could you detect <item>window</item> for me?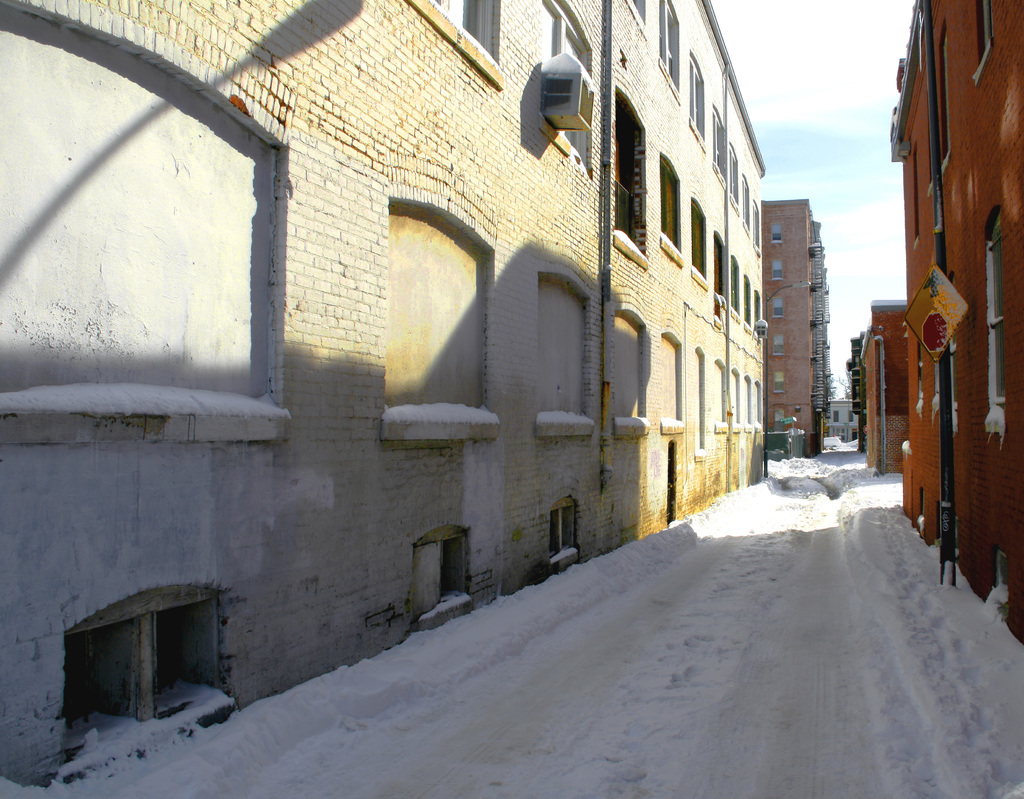
Detection result: pyautogui.locateOnScreen(928, 17, 952, 191).
